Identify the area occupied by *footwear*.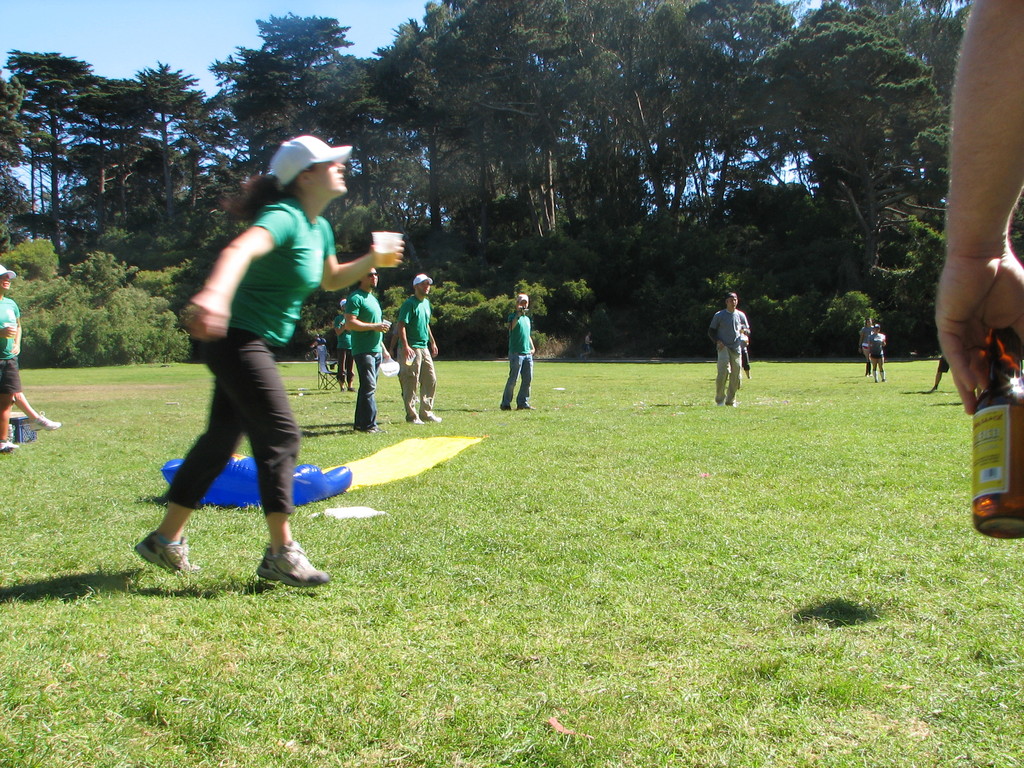
Area: x1=504 y1=403 x2=513 y2=410.
